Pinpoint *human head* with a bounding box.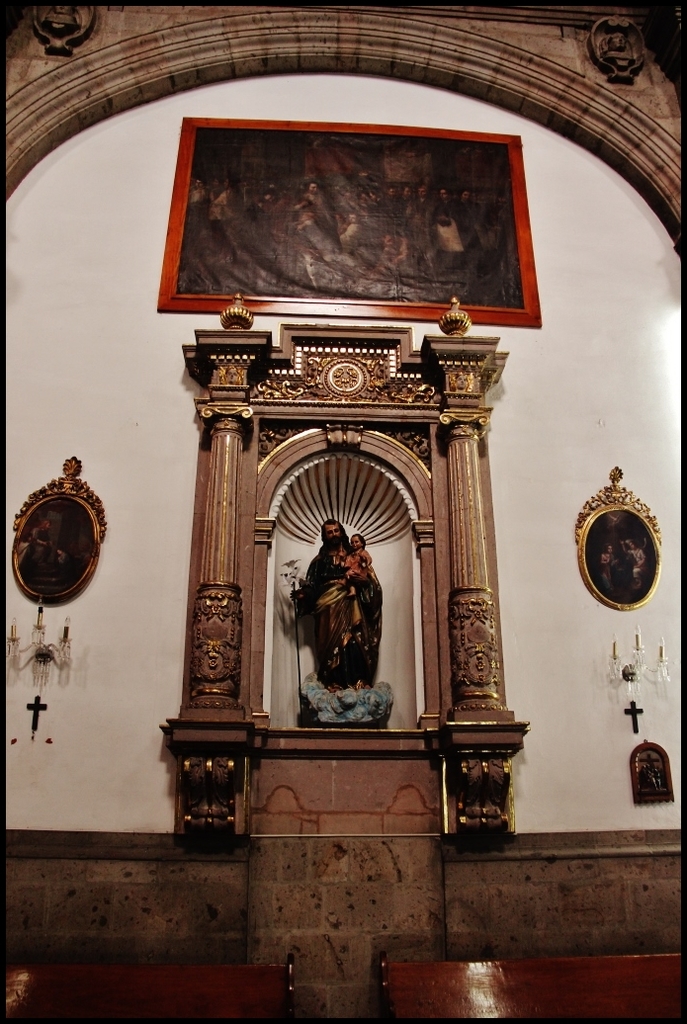
[317, 519, 350, 551].
